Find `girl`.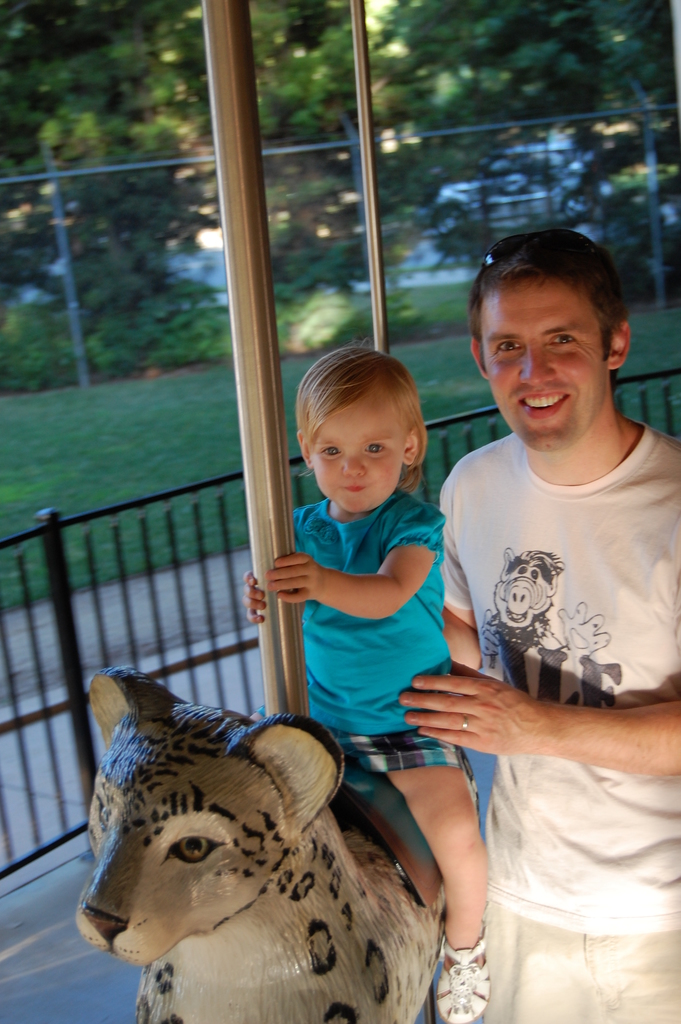
x1=242 y1=342 x2=488 y2=1023.
